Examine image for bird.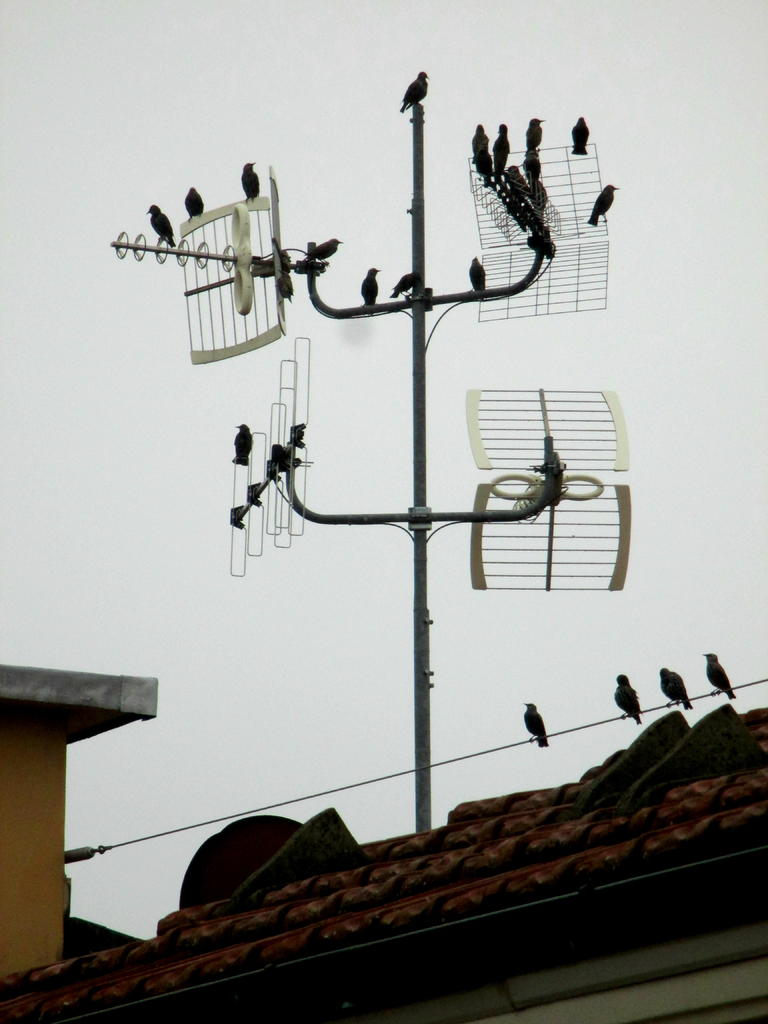
Examination result: select_region(401, 71, 429, 111).
